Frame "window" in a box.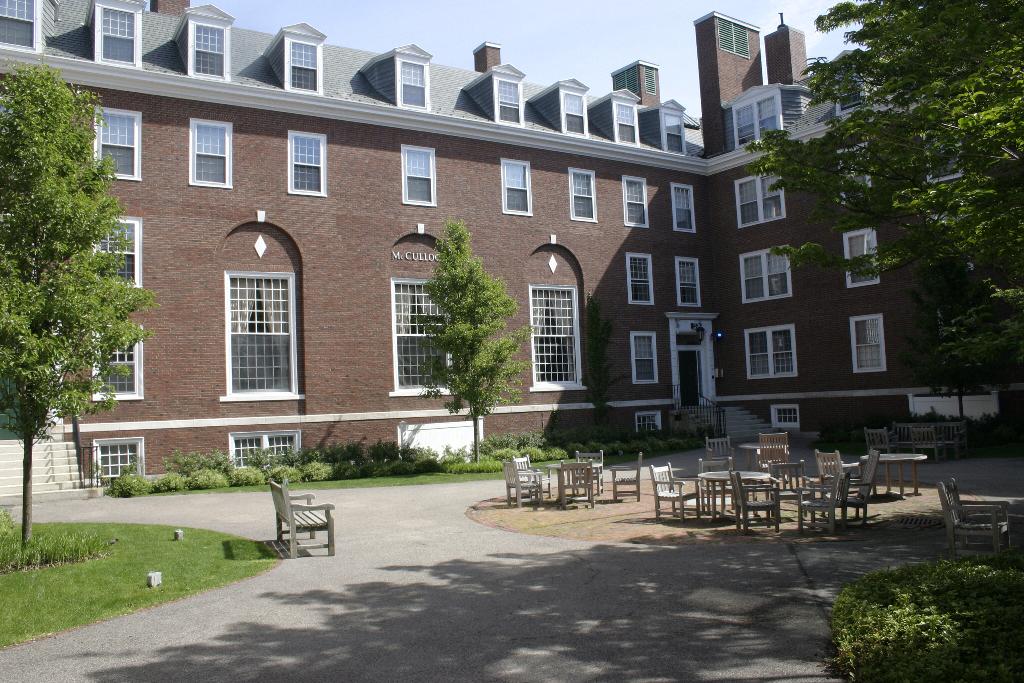
530,281,588,390.
